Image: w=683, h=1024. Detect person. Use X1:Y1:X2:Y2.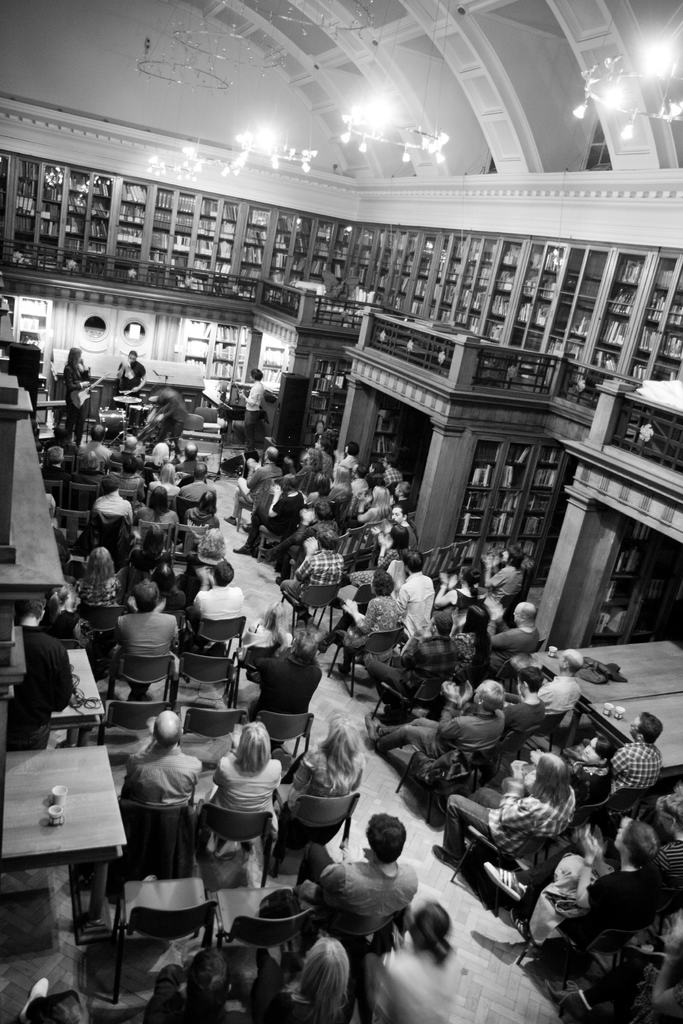
140:391:189:445.
